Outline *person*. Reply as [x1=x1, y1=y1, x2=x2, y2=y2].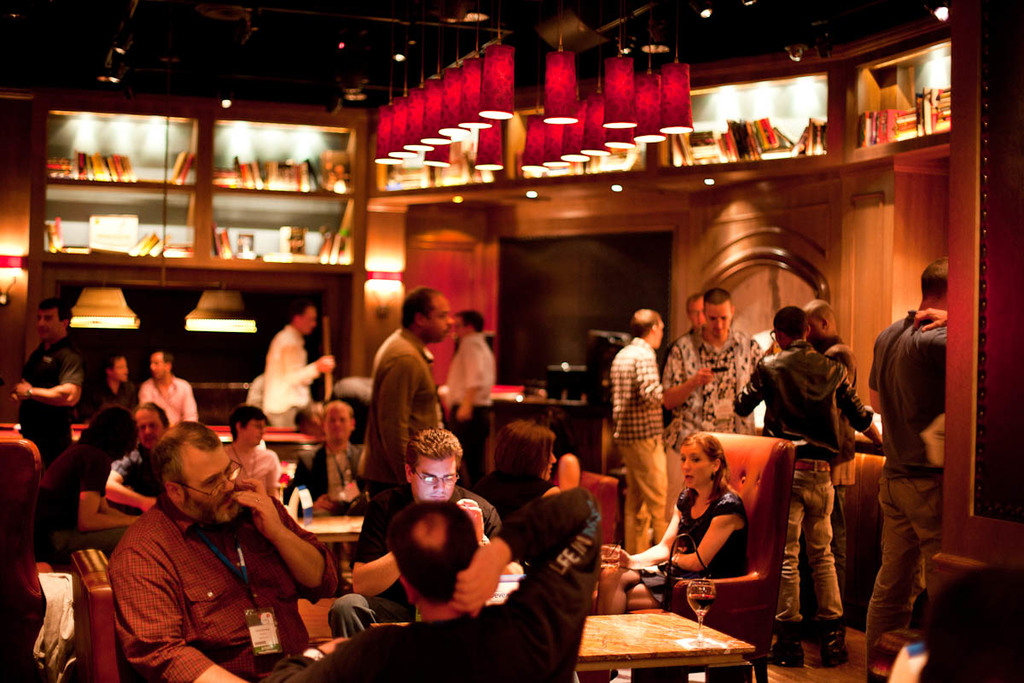
[x1=8, y1=289, x2=78, y2=462].
